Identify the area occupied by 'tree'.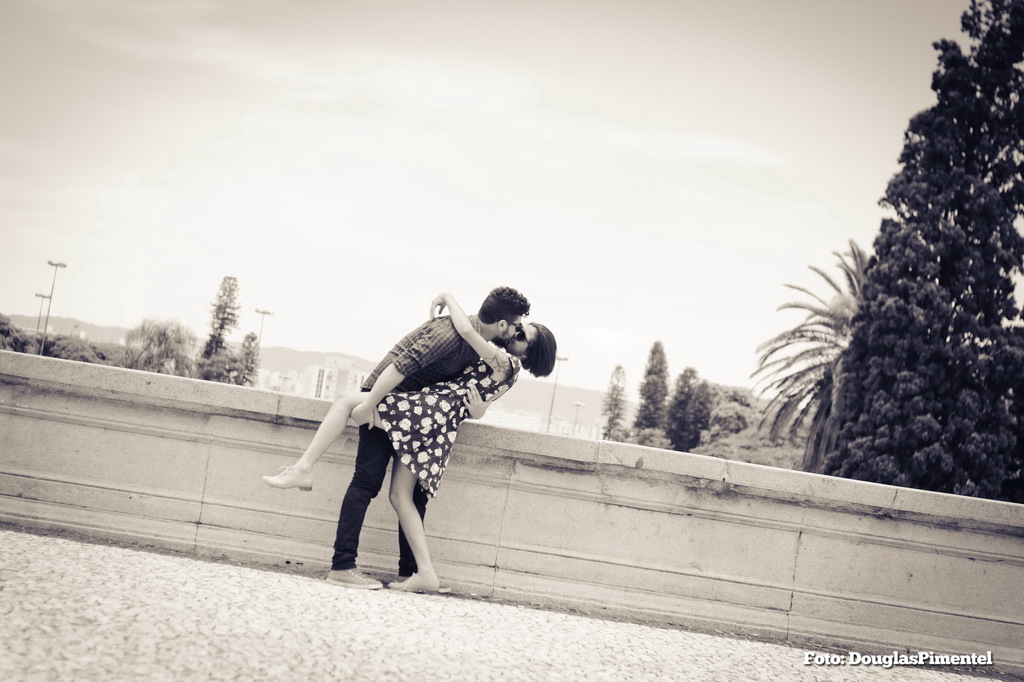
Area: {"left": 601, "top": 360, "right": 626, "bottom": 439}.
